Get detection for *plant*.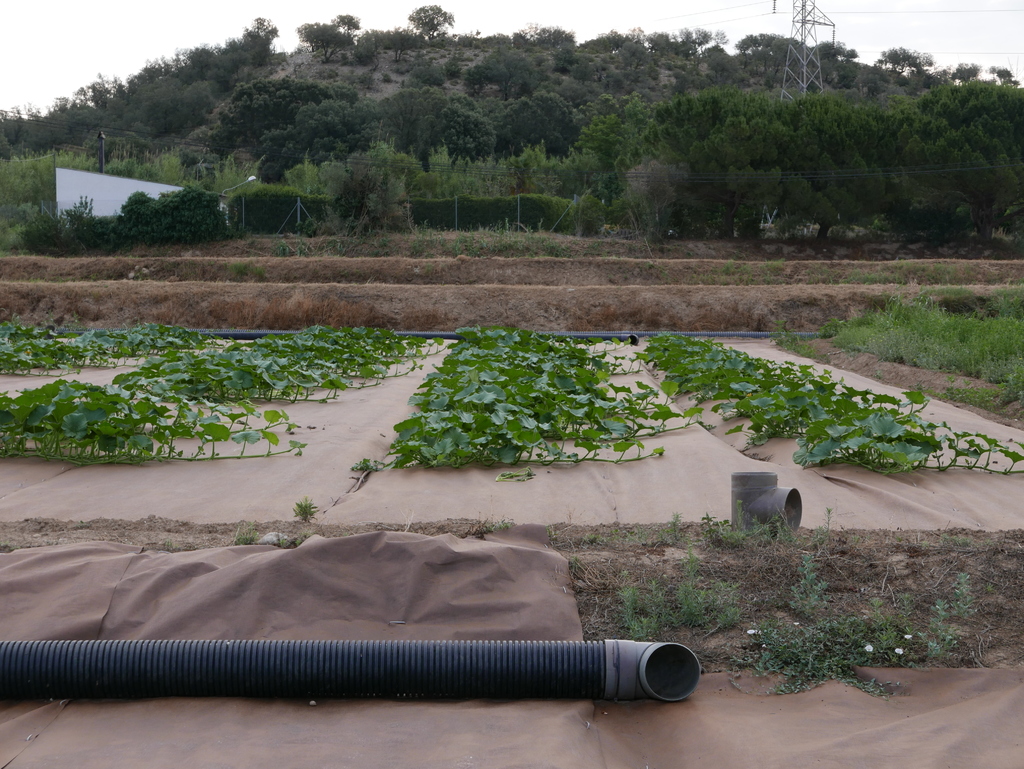
Detection: {"left": 759, "top": 256, "right": 784, "bottom": 271}.
